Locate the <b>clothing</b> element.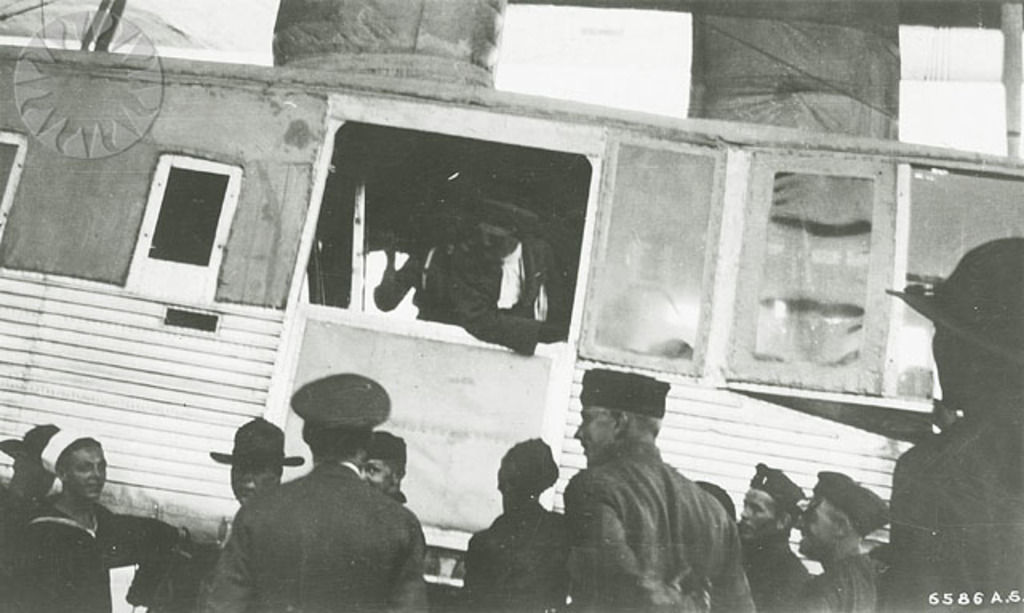
Element bbox: crop(466, 501, 574, 611).
